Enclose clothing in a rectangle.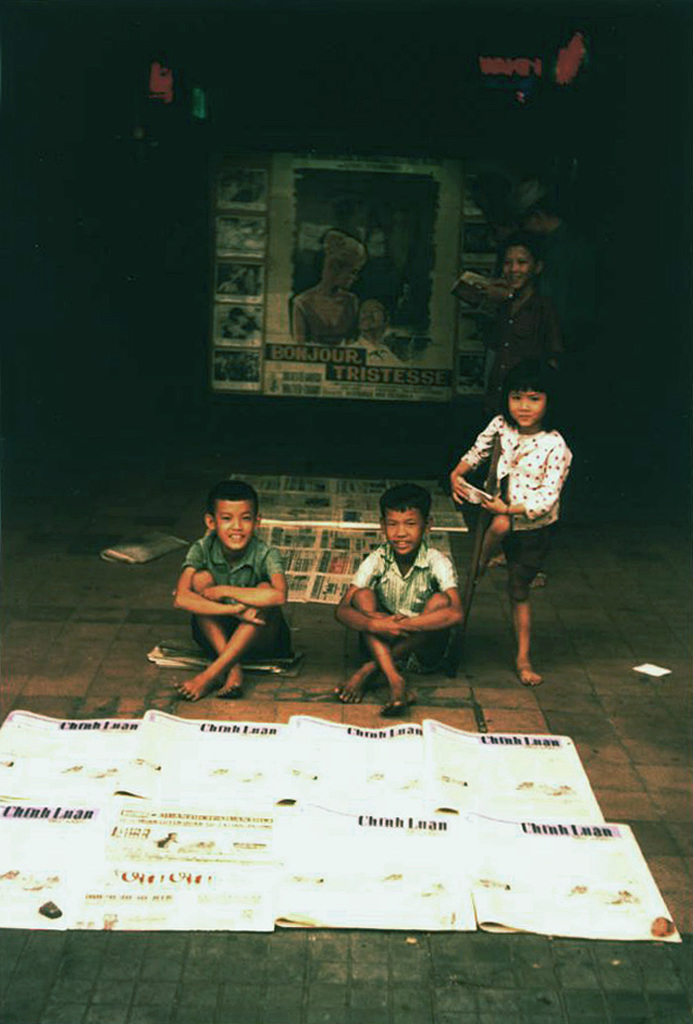
Rect(290, 296, 353, 358).
